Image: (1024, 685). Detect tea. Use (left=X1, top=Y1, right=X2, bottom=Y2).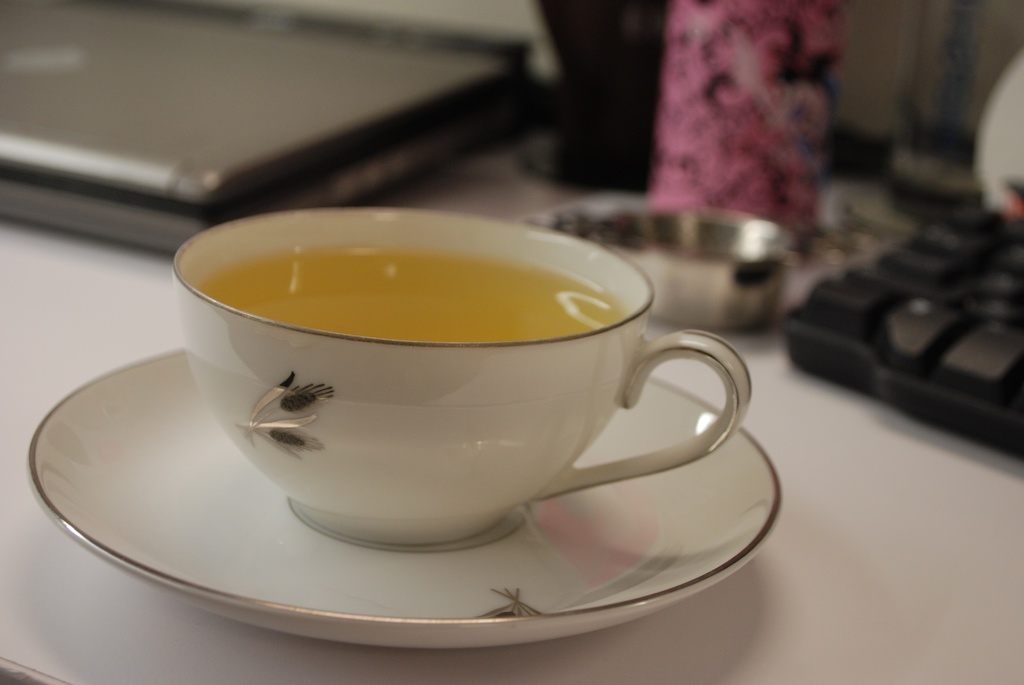
(left=198, top=243, right=632, bottom=338).
